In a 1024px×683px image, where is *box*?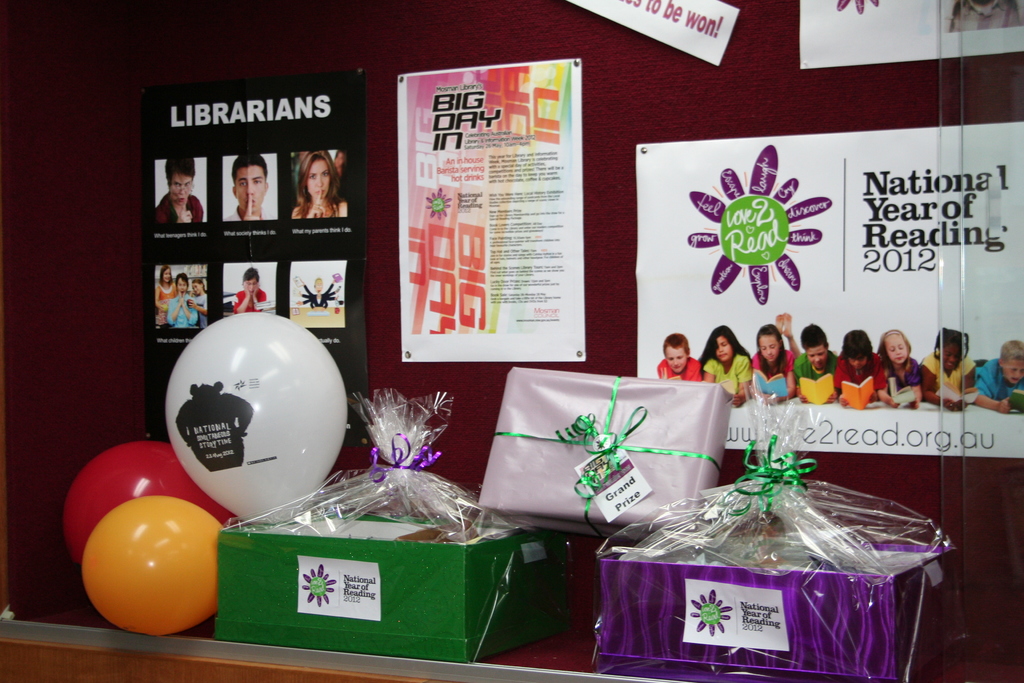
BBox(585, 502, 955, 682).
